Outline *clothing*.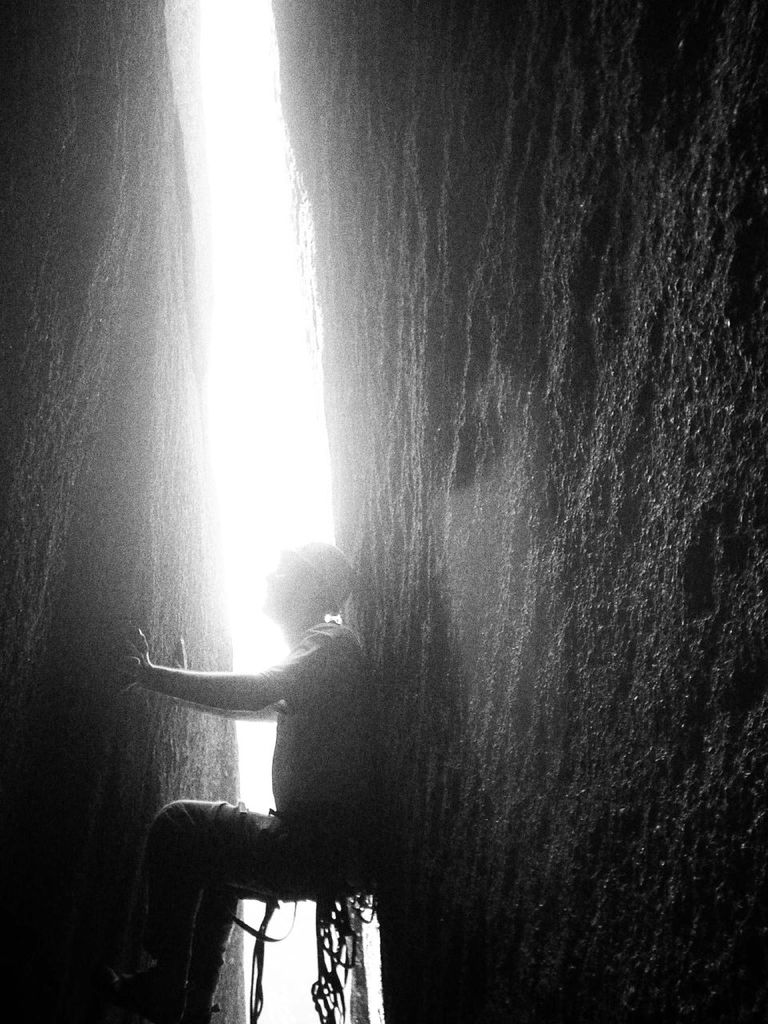
Outline: left=117, top=604, right=395, bottom=1023.
